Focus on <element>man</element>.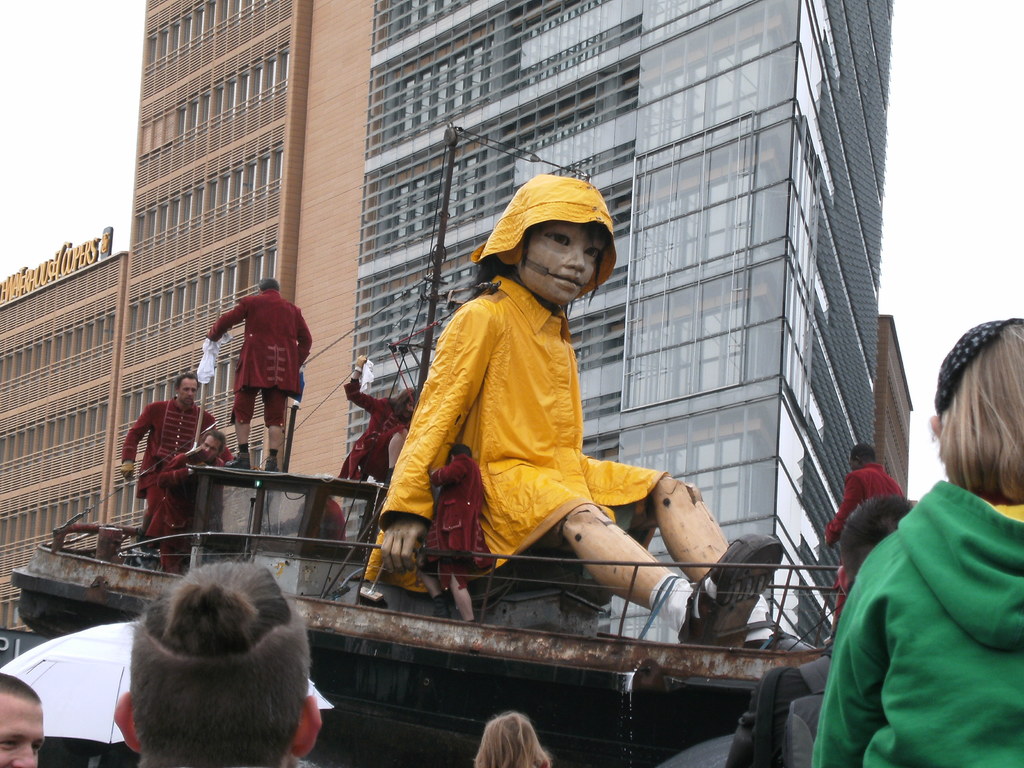
Focused at 719:490:923:767.
